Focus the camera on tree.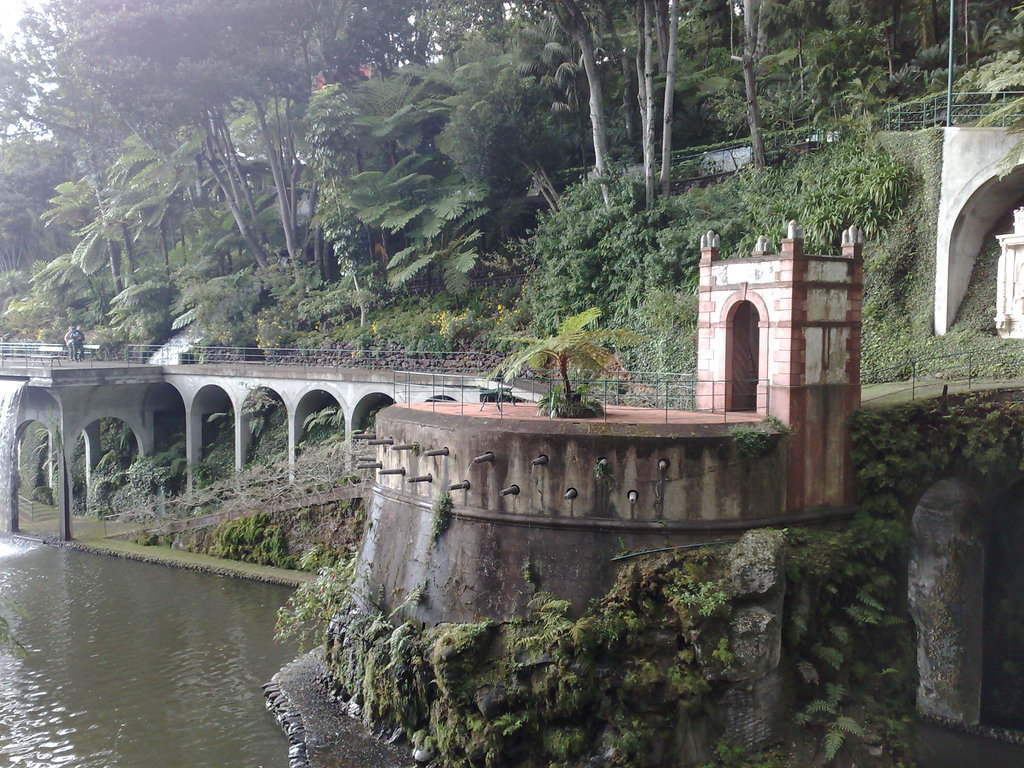
Focus region: crop(239, 0, 330, 271).
